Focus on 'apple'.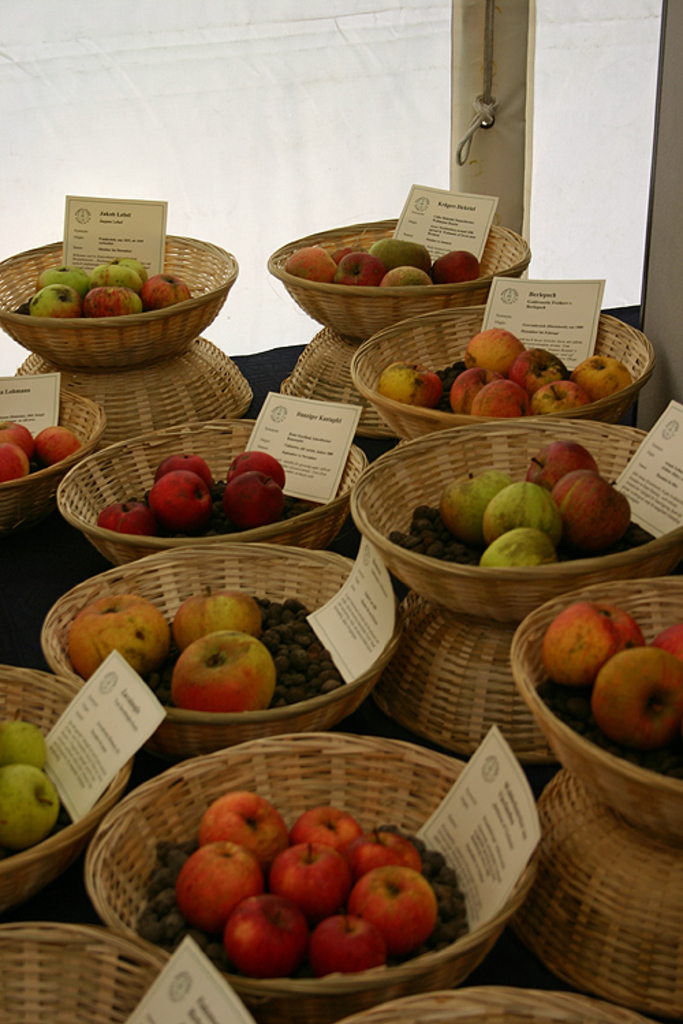
Focused at 31 426 79 461.
